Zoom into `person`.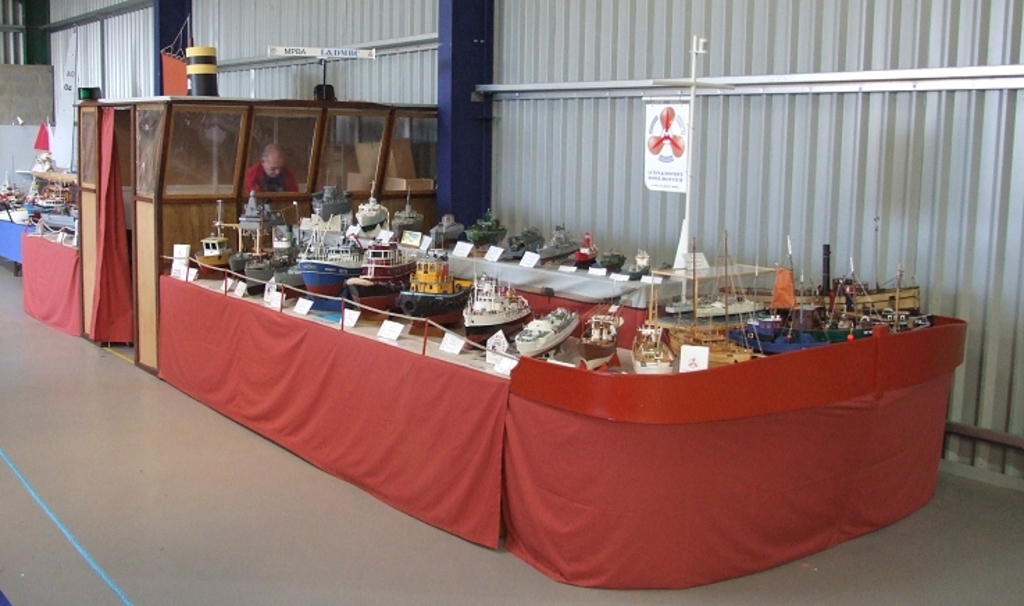
Zoom target: [left=232, top=122, right=286, bottom=206].
